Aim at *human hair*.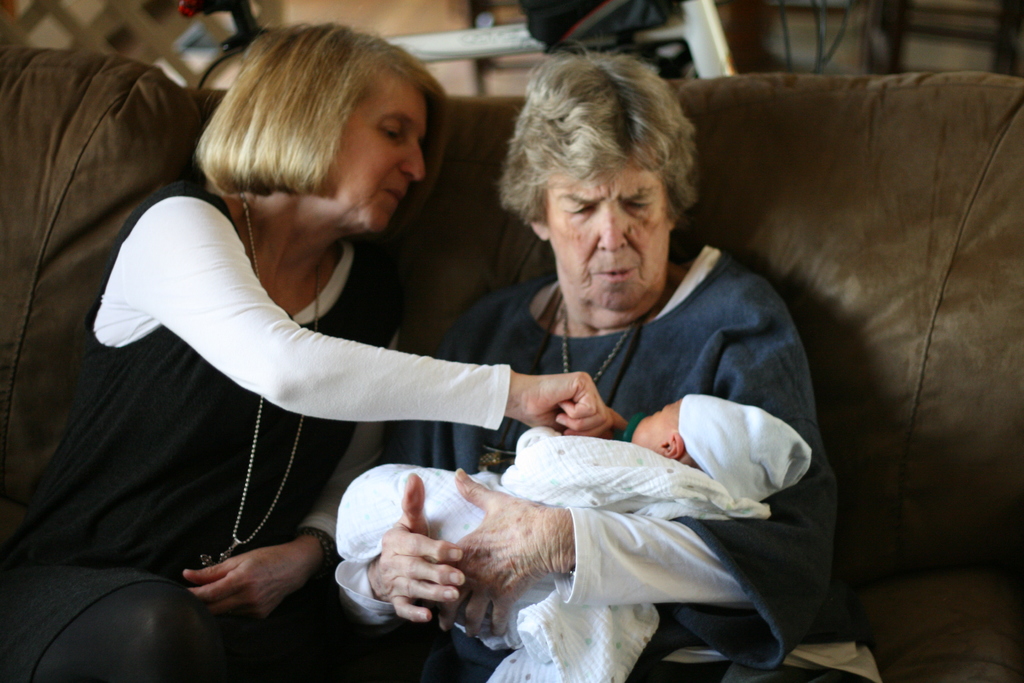
Aimed at <region>495, 49, 696, 226</region>.
